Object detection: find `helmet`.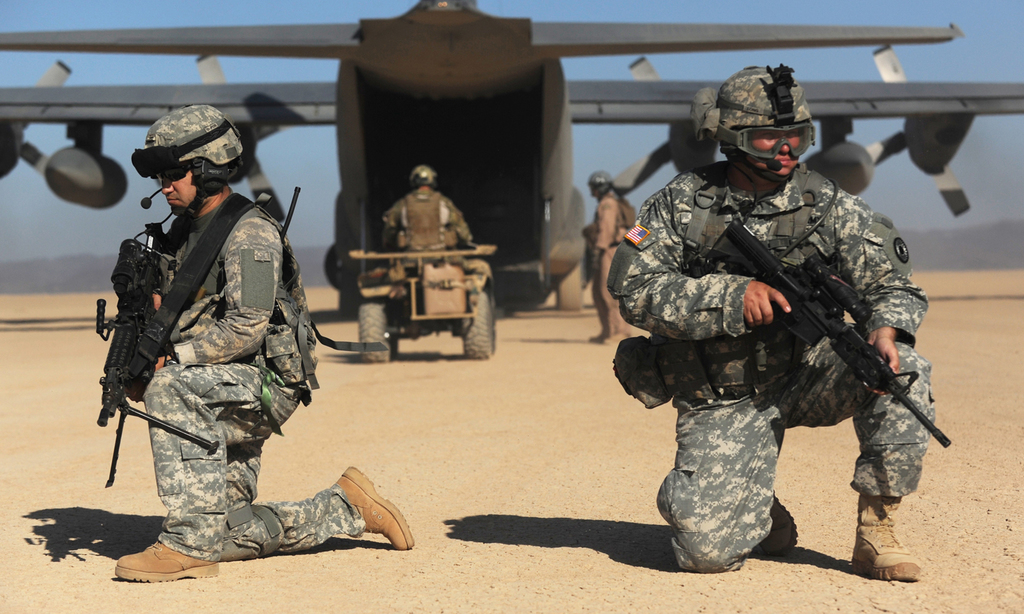
(717, 75, 822, 199).
